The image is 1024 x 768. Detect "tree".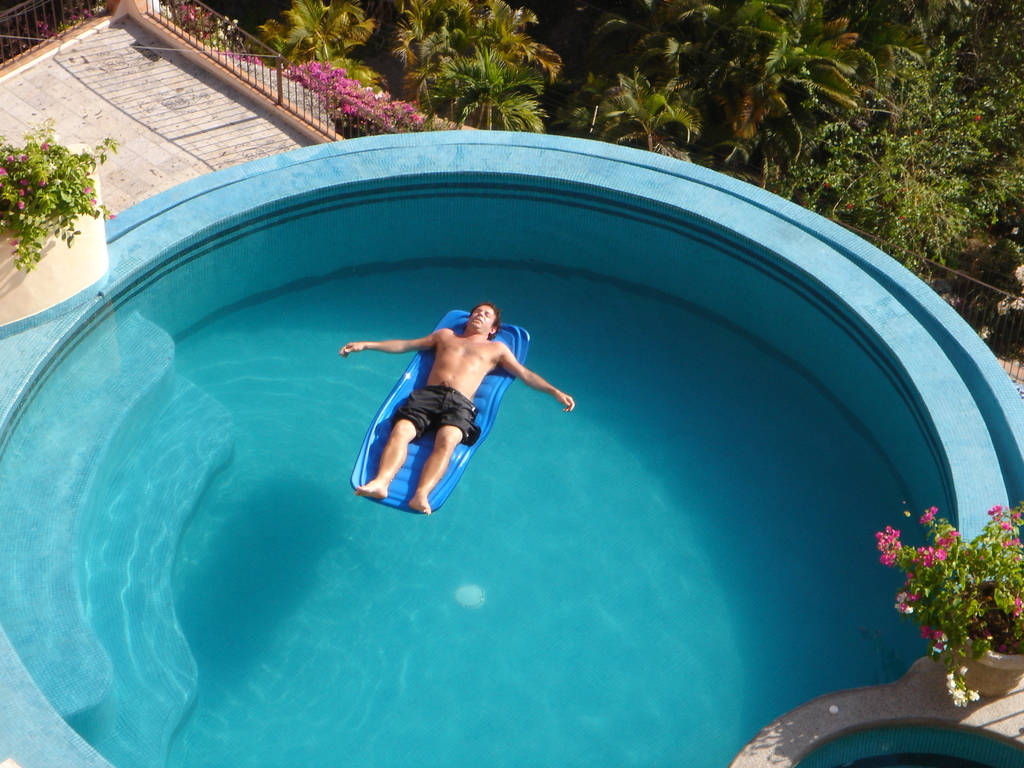
Detection: l=391, t=0, r=518, b=86.
